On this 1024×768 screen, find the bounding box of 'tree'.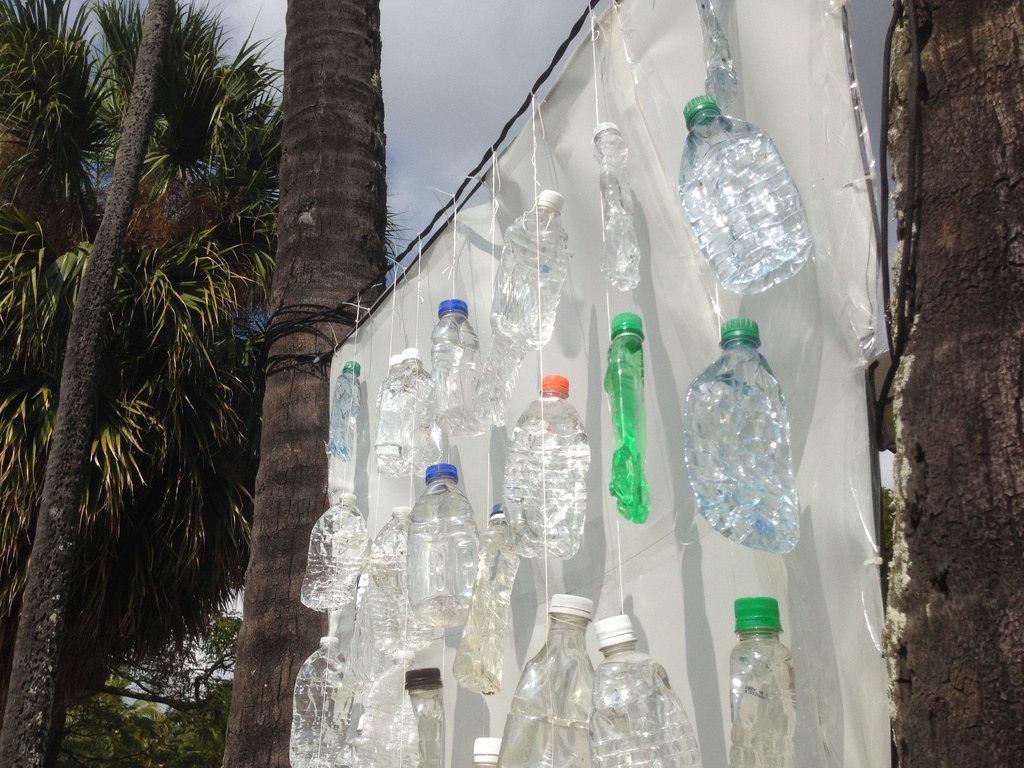
Bounding box: l=218, t=0, r=385, b=767.
